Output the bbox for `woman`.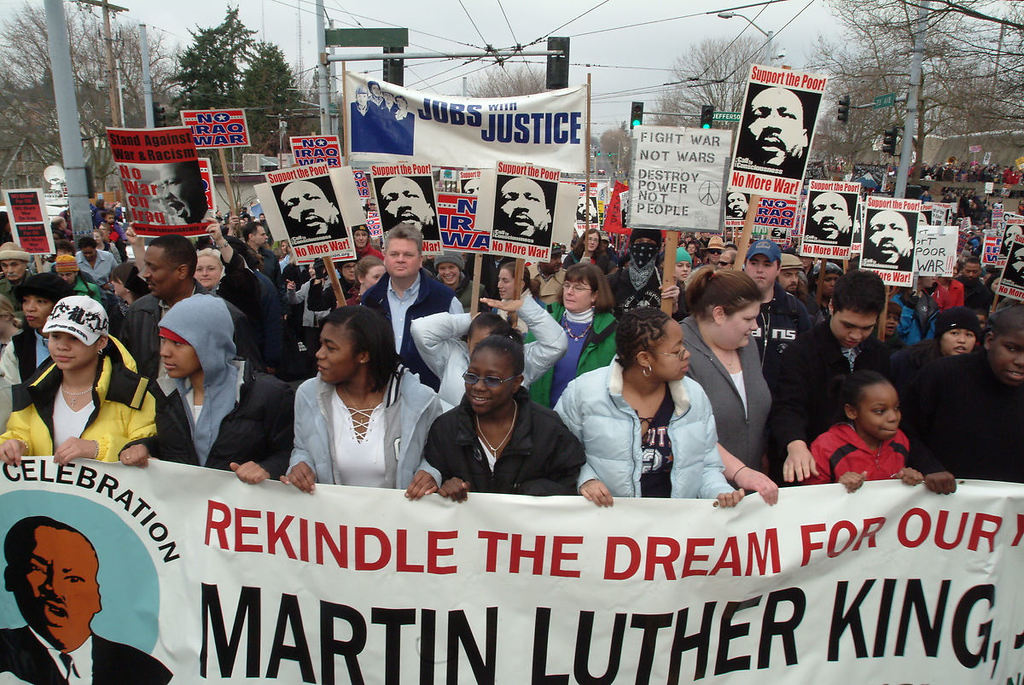
(890,306,984,404).
